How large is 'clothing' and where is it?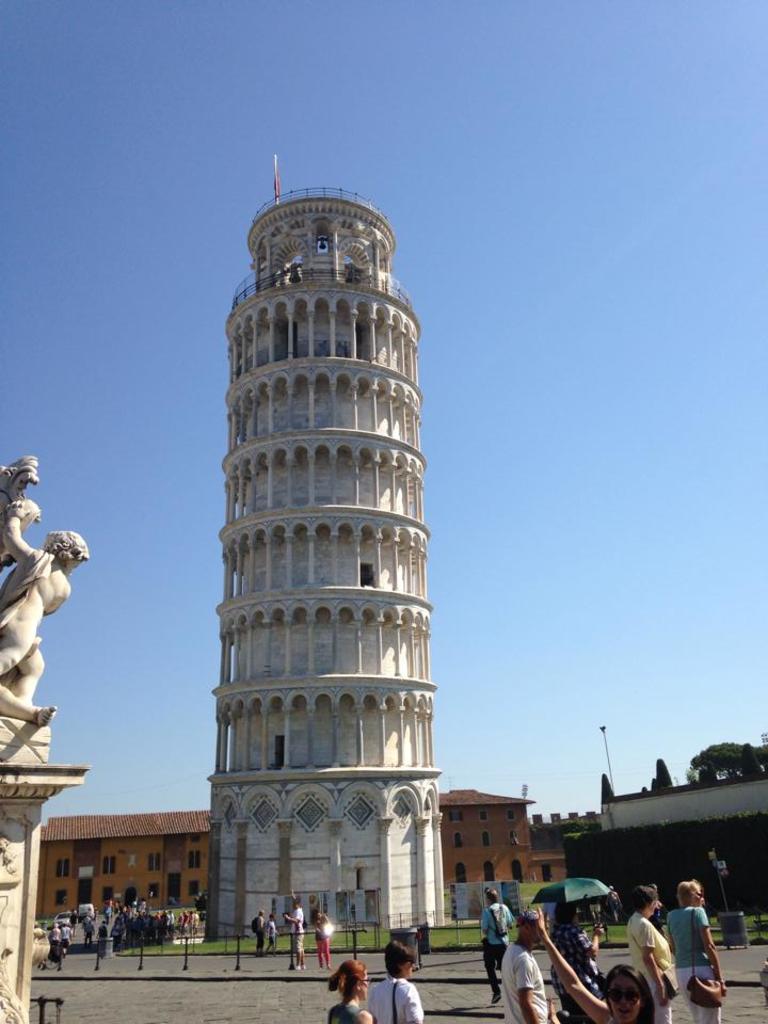
Bounding box: 370 964 430 1022.
